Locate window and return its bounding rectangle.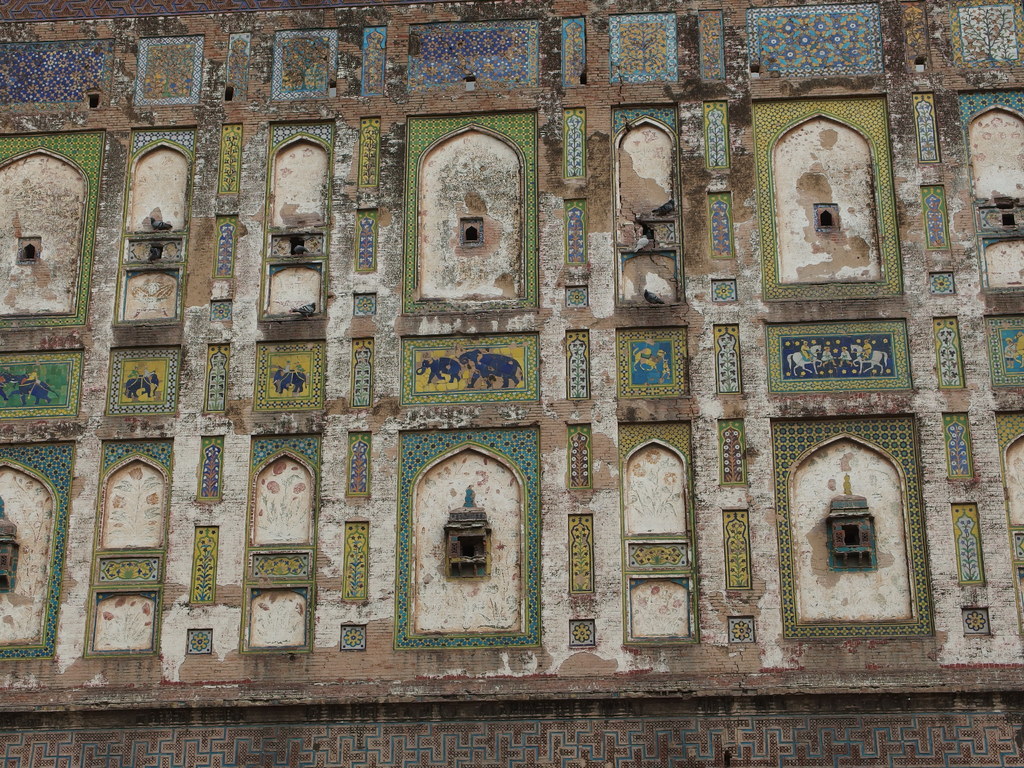
select_region(445, 486, 490, 581).
